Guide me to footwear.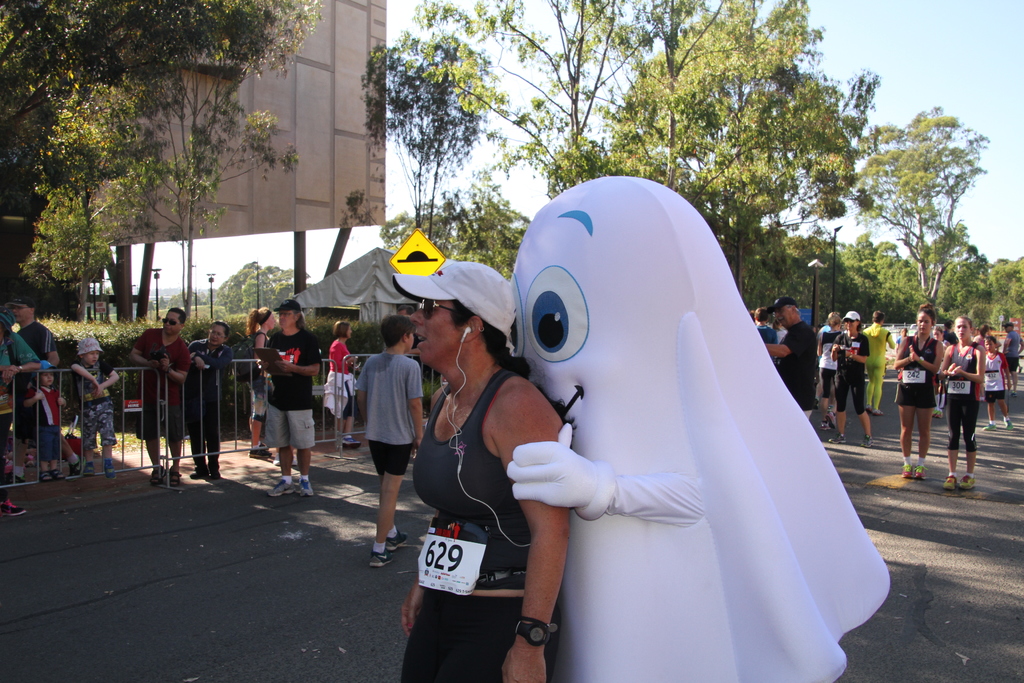
Guidance: 936 470 951 490.
